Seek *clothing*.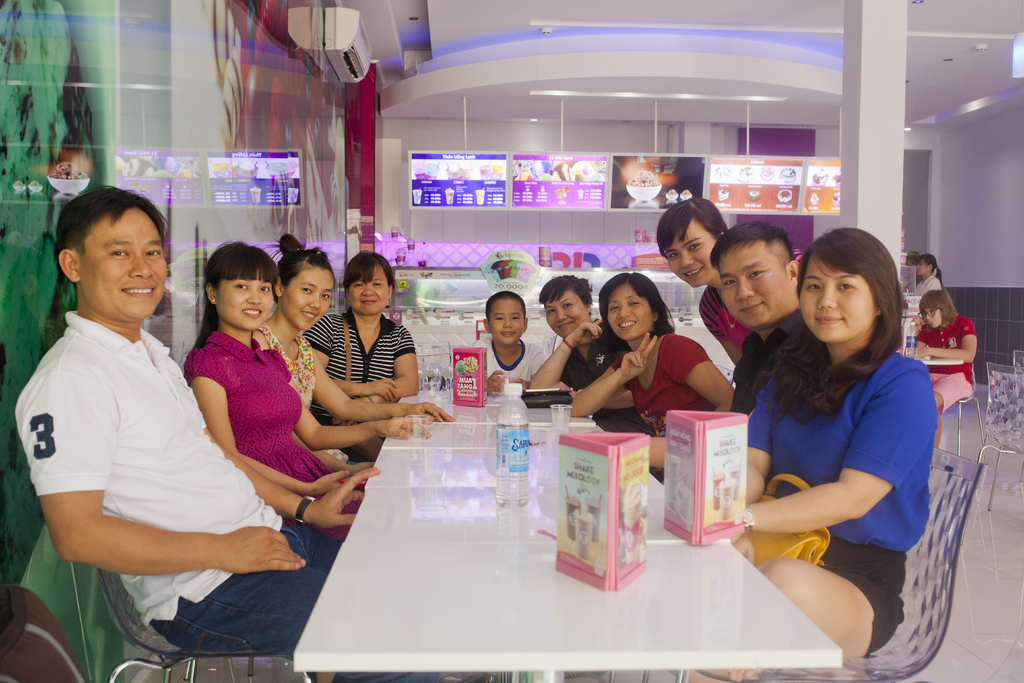
Rect(307, 309, 416, 431).
